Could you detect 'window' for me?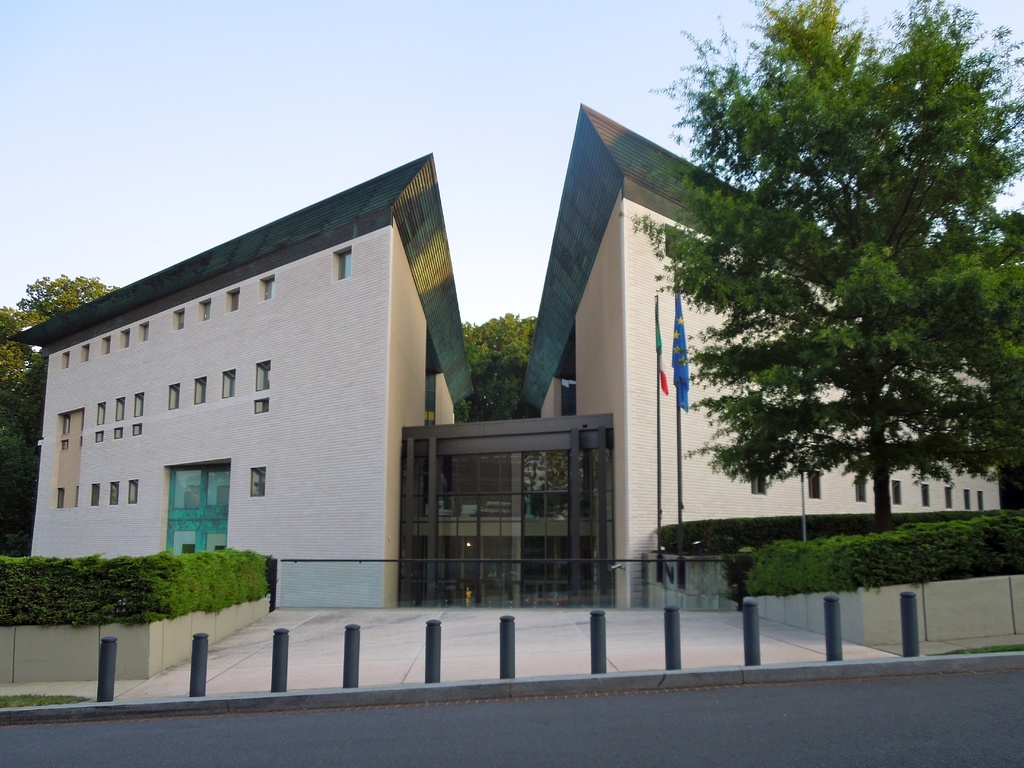
Detection result: bbox(250, 466, 264, 497).
